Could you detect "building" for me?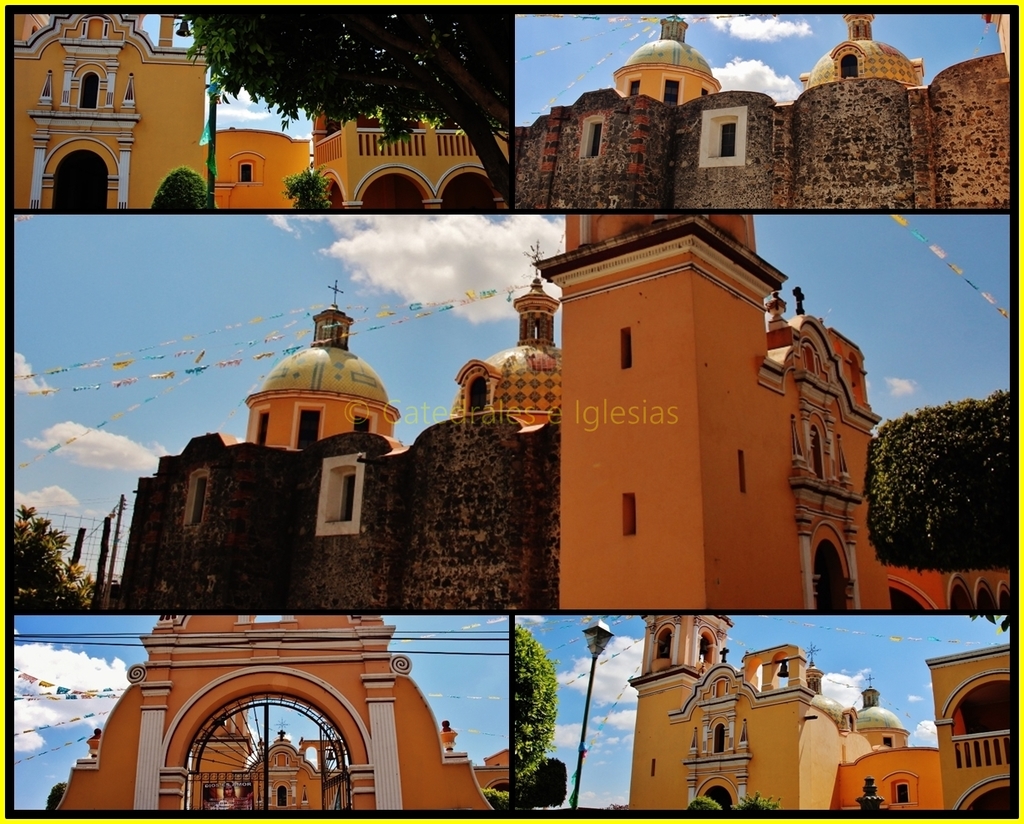
Detection result: <bbox>625, 616, 1011, 809</bbox>.
